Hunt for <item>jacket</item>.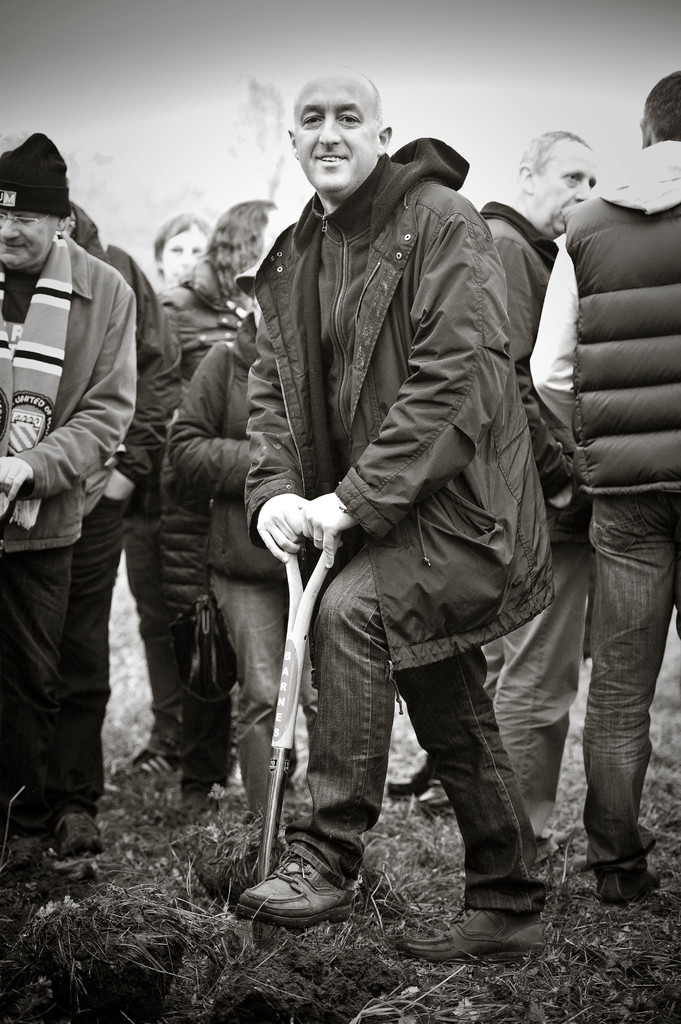
Hunted down at pyautogui.locateOnScreen(149, 262, 239, 599).
